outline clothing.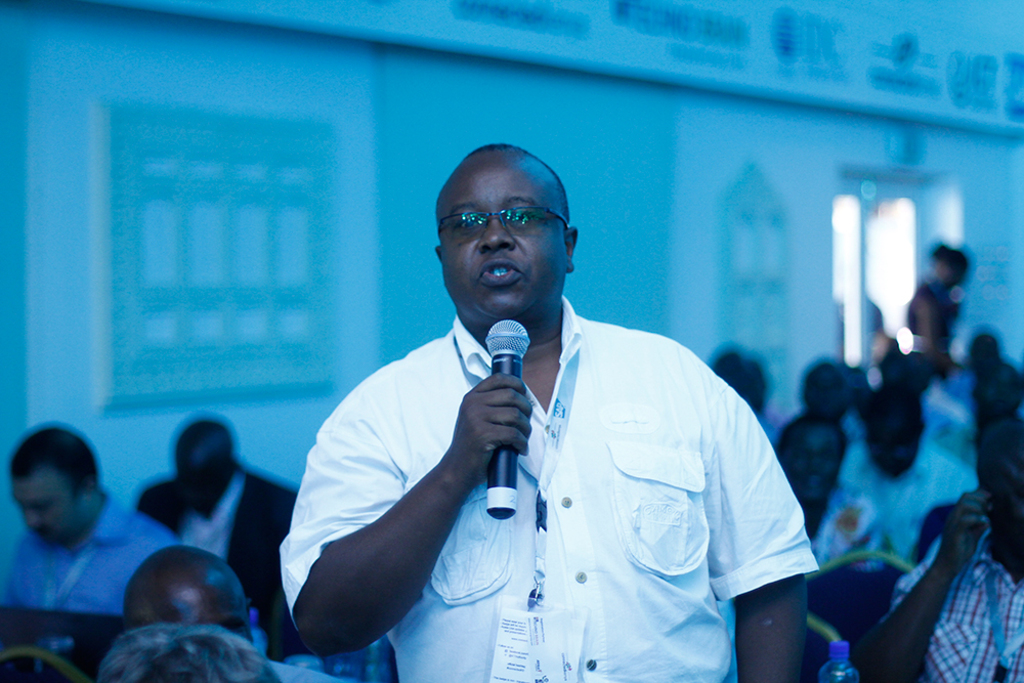
Outline: 887, 532, 1023, 682.
